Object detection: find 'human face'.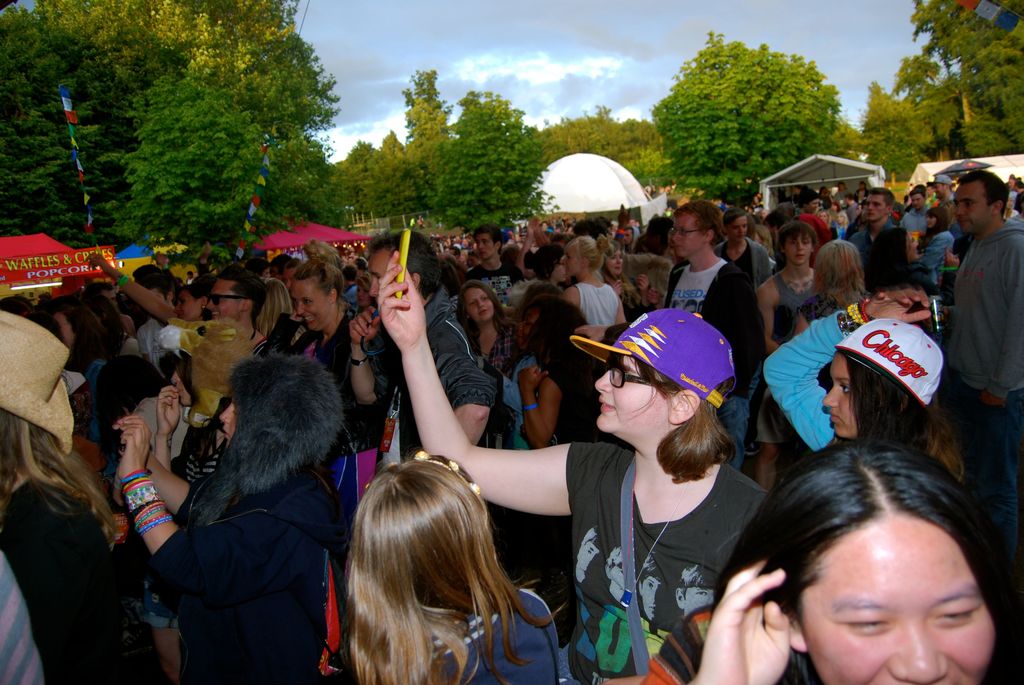
{"x1": 799, "y1": 519, "x2": 990, "y2": 684}.
